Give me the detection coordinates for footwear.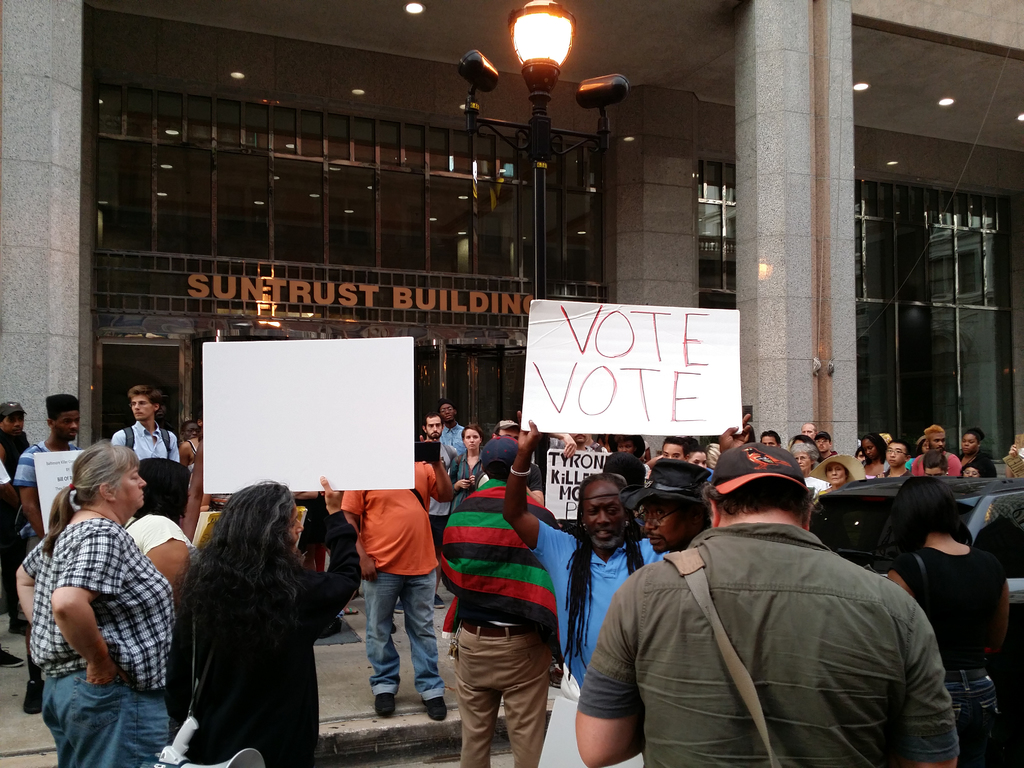
(left=339, top=604, right=360, bottom=616).
